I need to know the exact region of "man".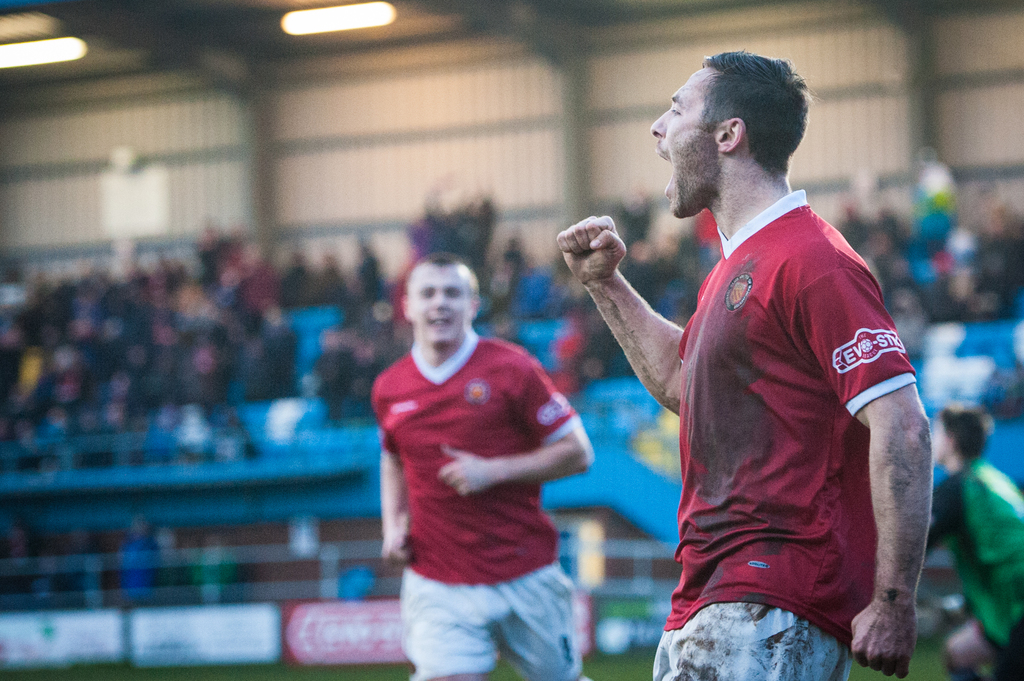
Region: (x1=559, y1=44, x2=940, y2=680).
